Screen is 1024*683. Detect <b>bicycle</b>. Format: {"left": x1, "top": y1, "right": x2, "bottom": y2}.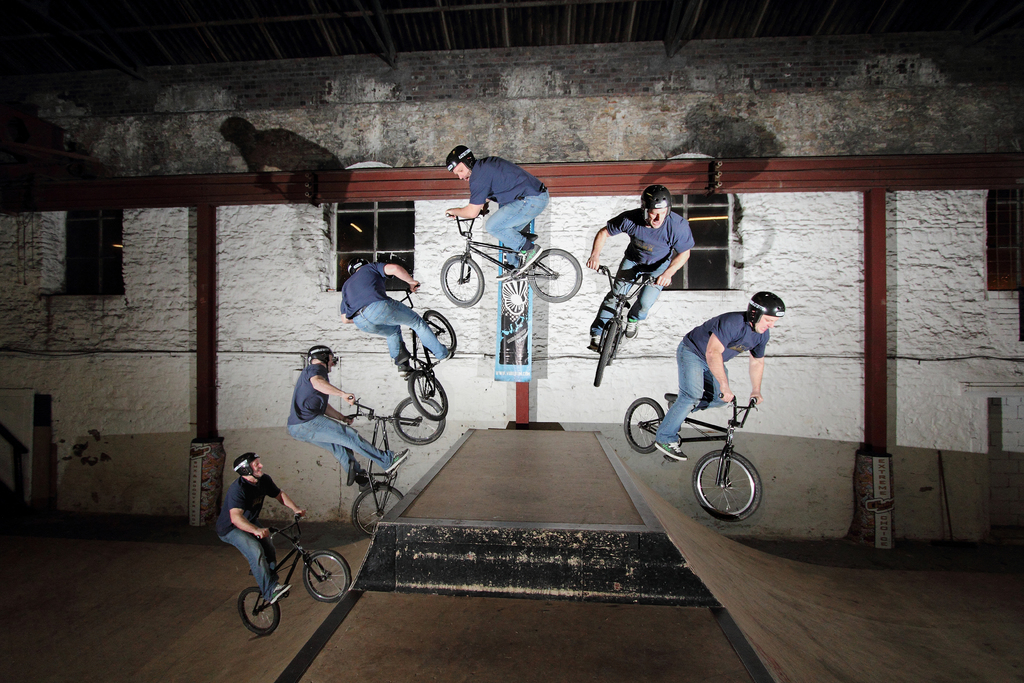
{"left": 619, "top": 390, "right": 767, "bottom": 528}.
